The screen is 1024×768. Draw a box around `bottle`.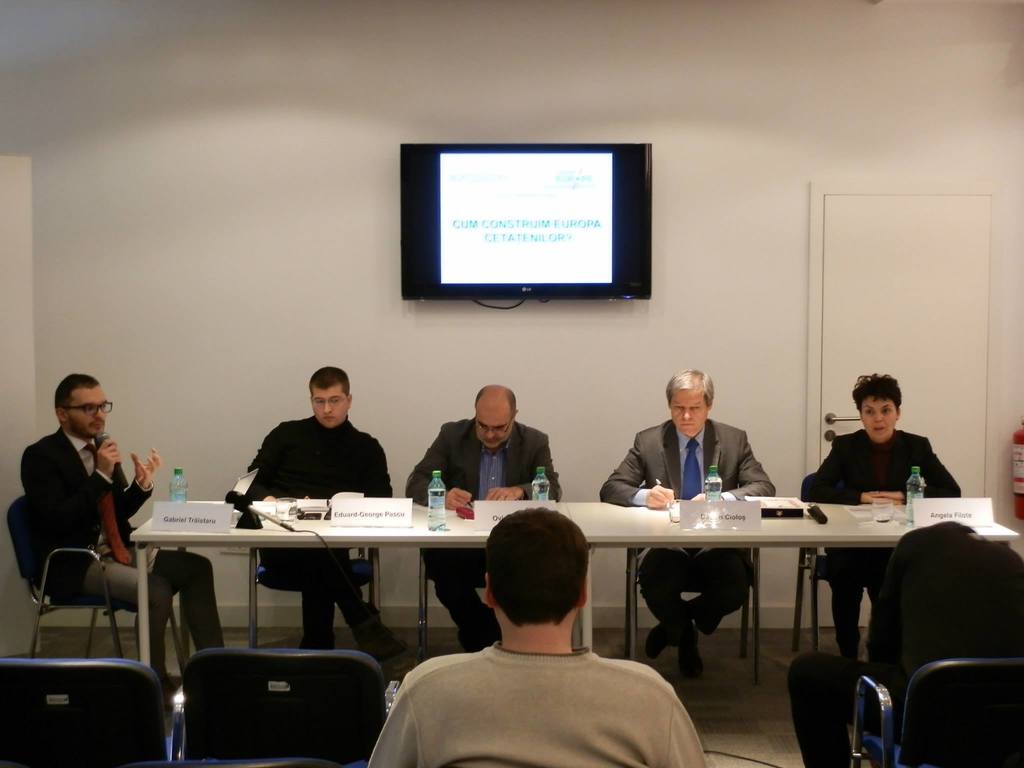
box=[705, 463, 724, 525].
